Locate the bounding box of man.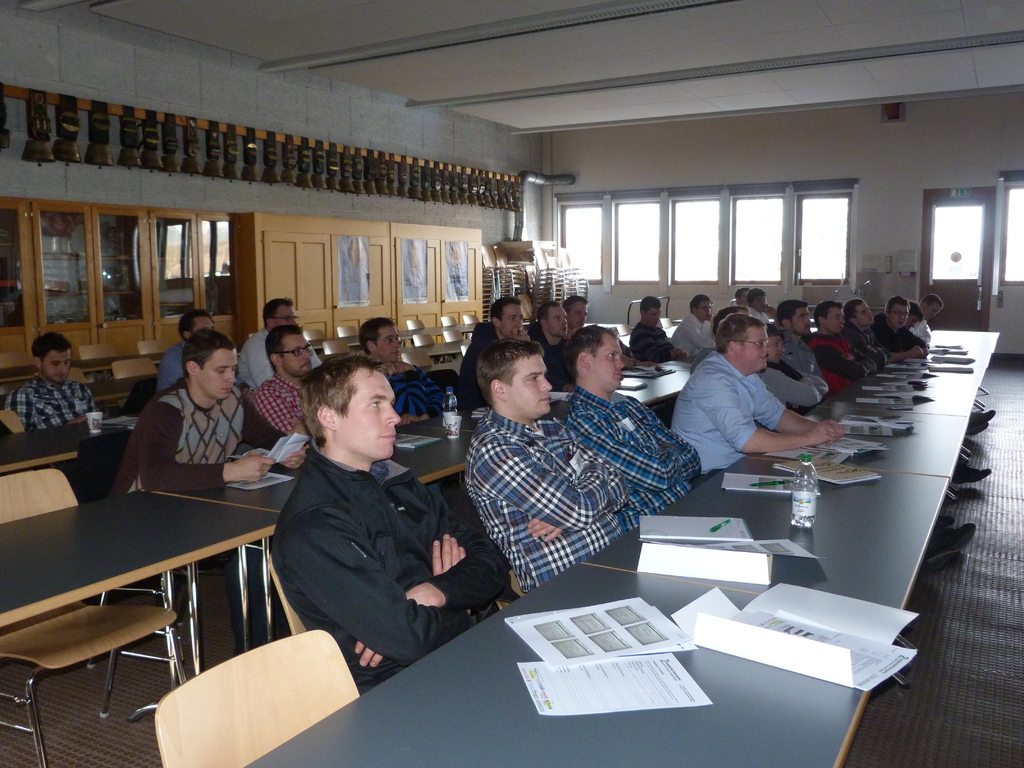
Bounding box: bbox=(268, 349, 513, 696).
